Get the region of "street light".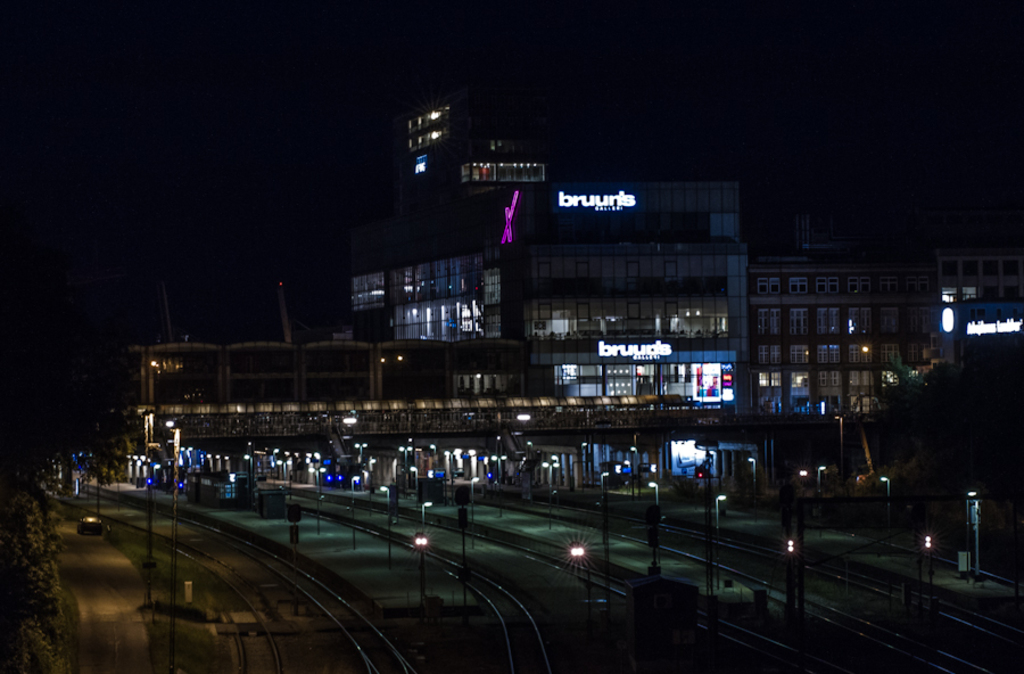
(left=354, top=443, right=365, bottom=465).
